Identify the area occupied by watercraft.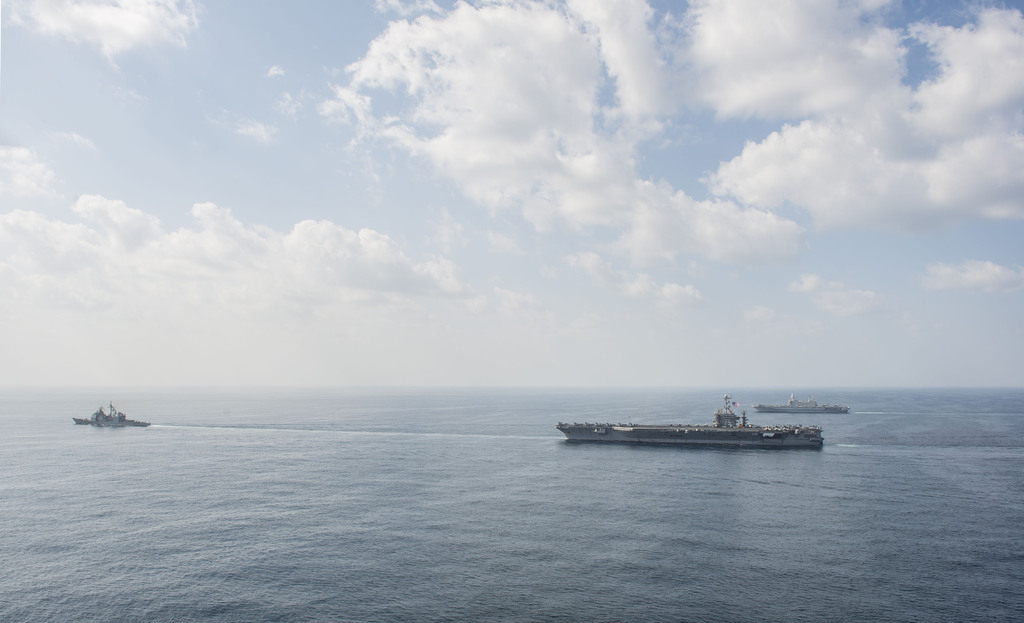
Area: locate(76, 404, 153, 428).
